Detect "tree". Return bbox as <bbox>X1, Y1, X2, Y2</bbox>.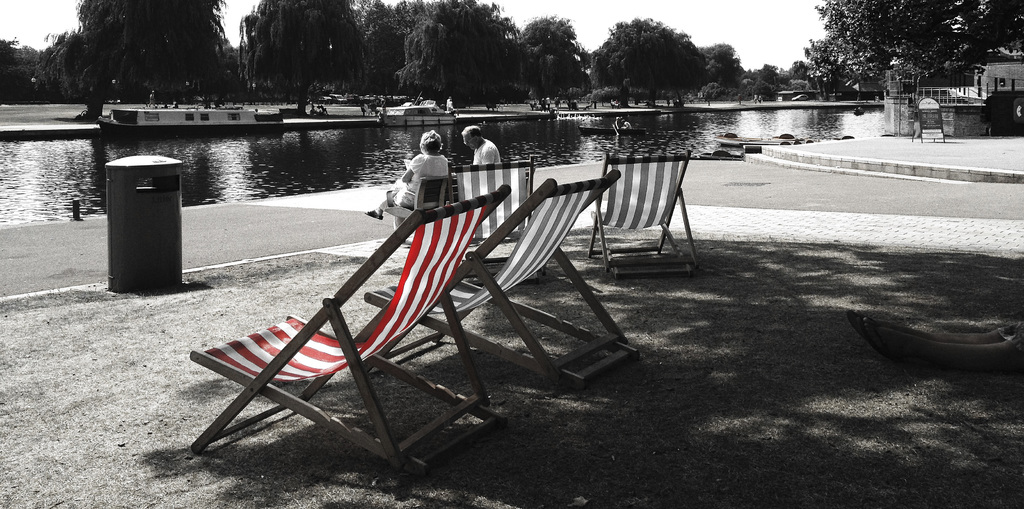
<bbox>36, 24, 99, 125</bbox>.
